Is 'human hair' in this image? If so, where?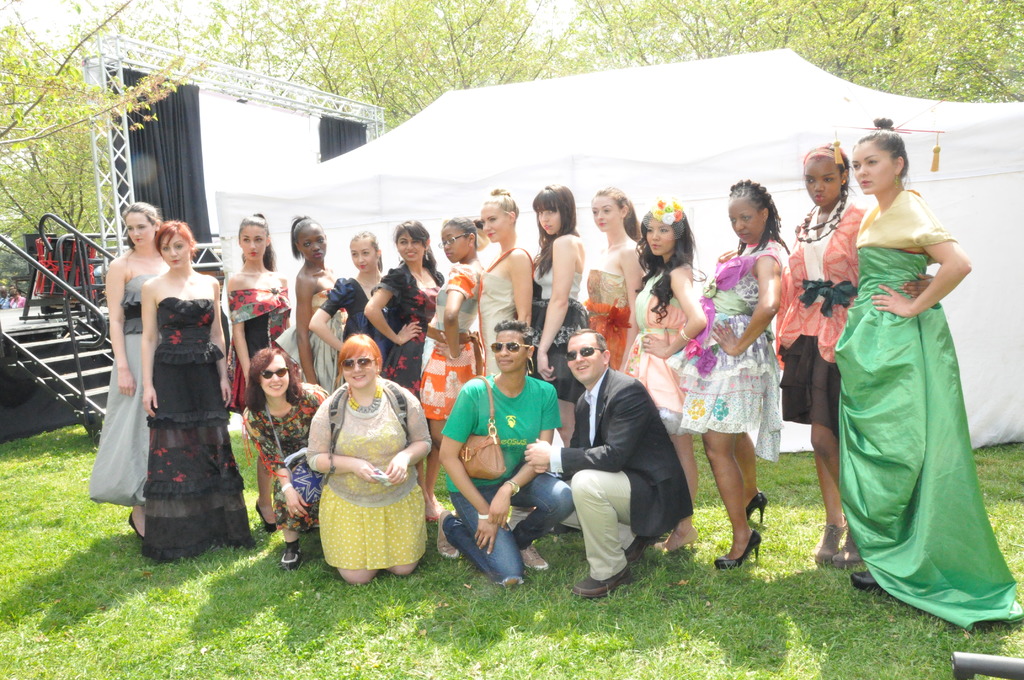
Yes, at <bbox>357, 229, 387, 276</bbox>.
